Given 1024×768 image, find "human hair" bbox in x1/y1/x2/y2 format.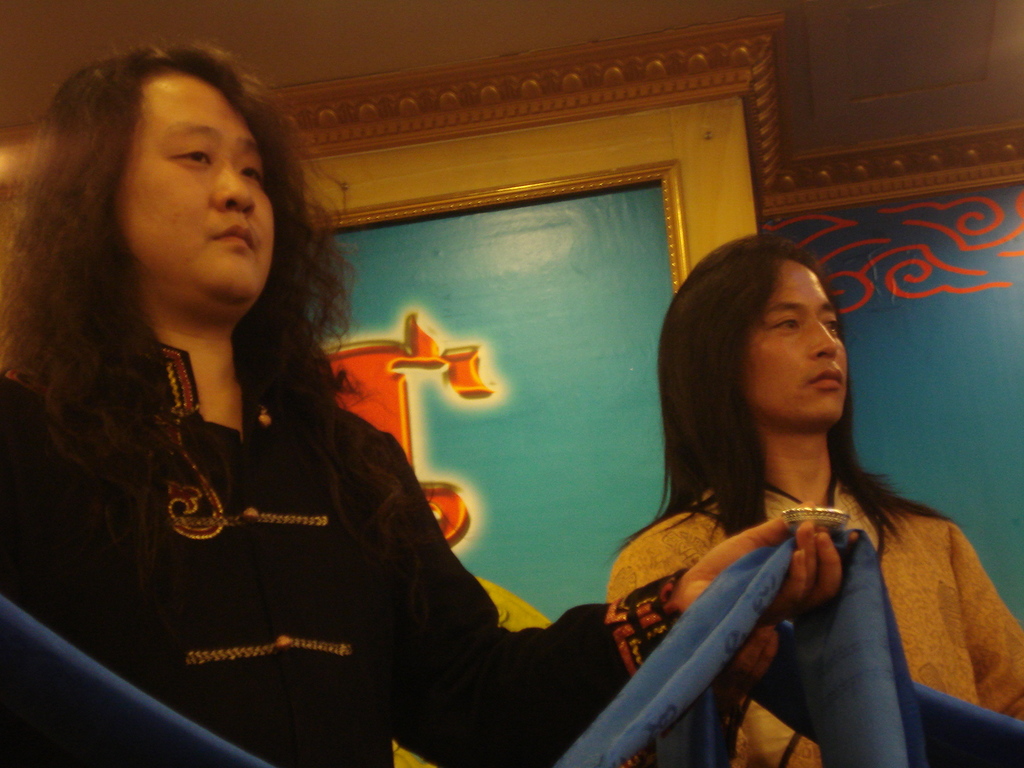
603/230/956/563.
